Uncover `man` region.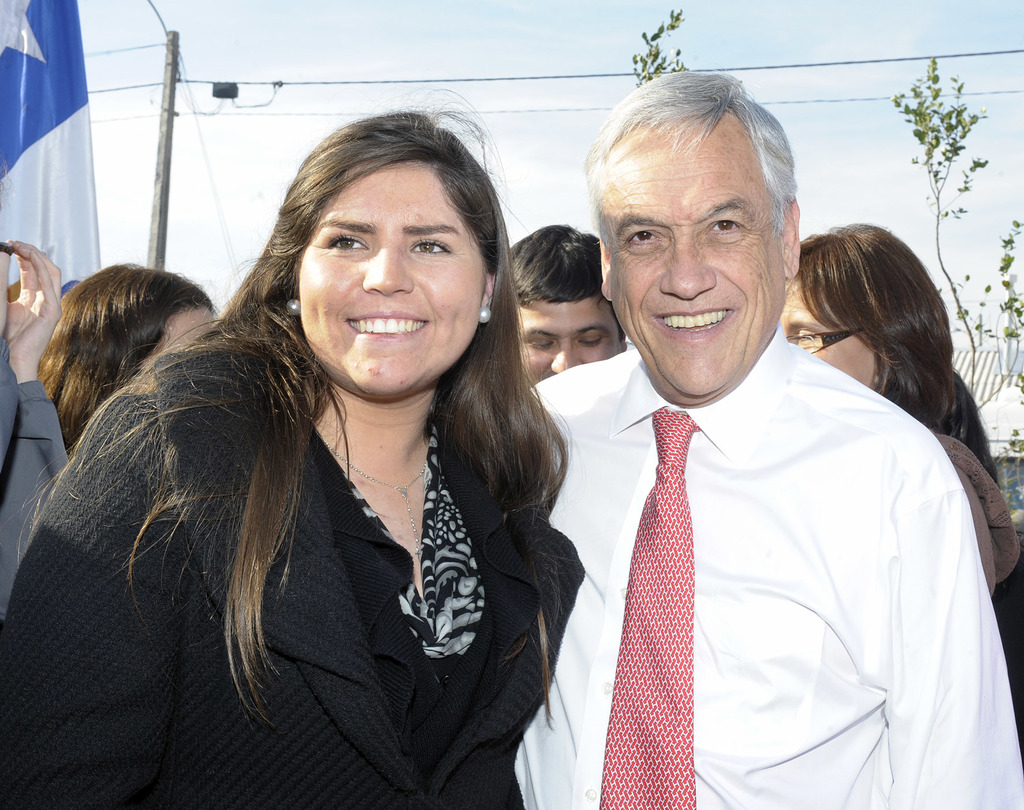
Uncovered: [left=497, top=108, right=1001, bottom=809].
